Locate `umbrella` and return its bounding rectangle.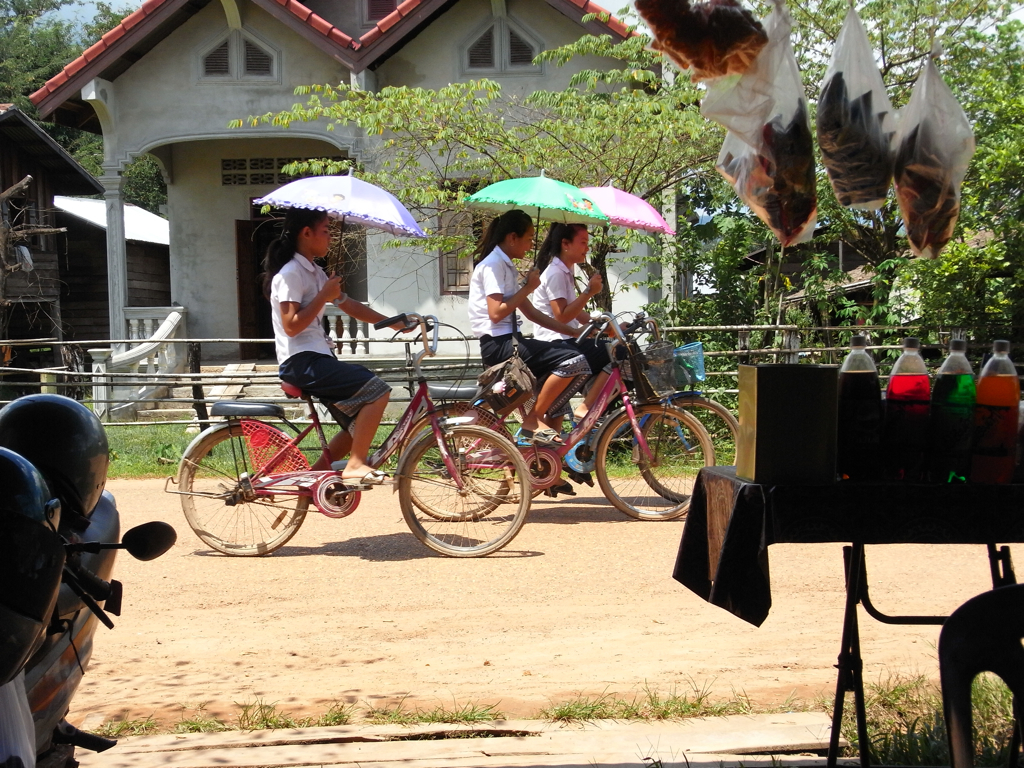
l=558, t=182, r=674, b=279.
